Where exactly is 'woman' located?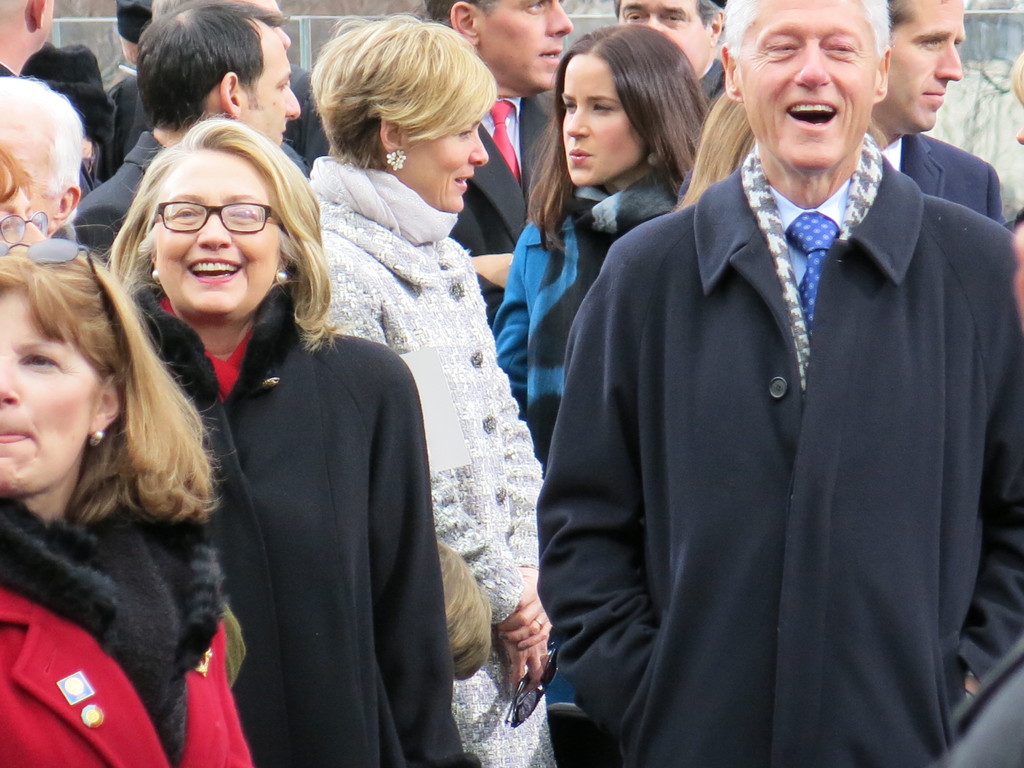
Its bounding box is x1=144, y1=99, x2=431, y2=767.
